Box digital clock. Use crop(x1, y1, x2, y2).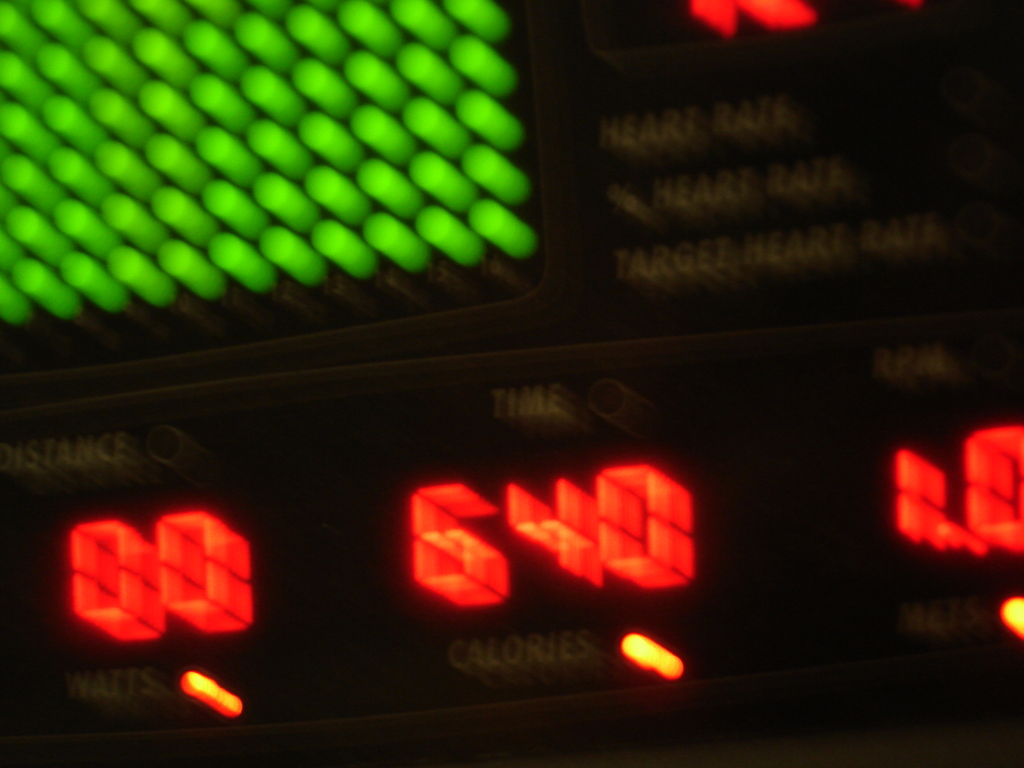
crop(30, 481, 279, 675).
